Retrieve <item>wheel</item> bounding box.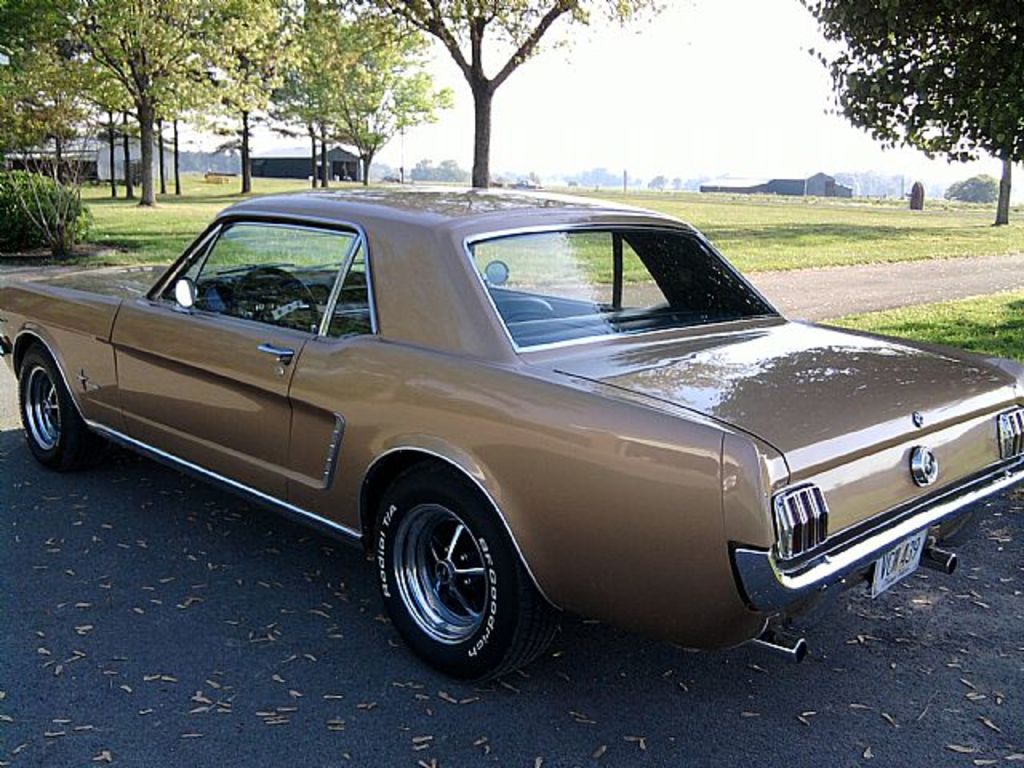
Bounding box: 14 342 99 472.
